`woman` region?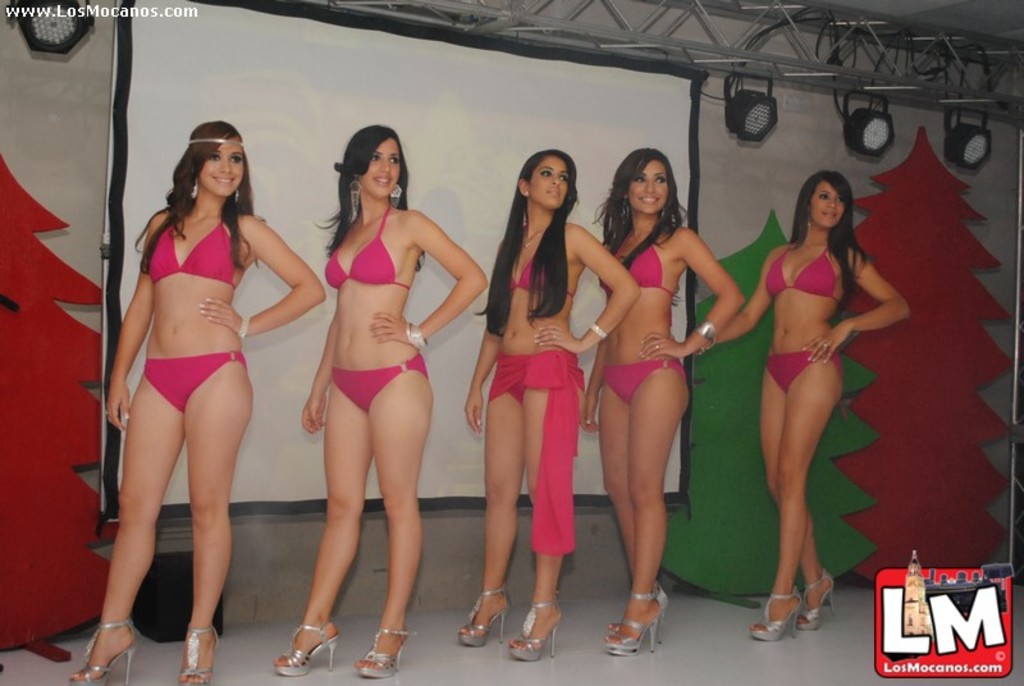
bbox(691, 168, 911, 642)
